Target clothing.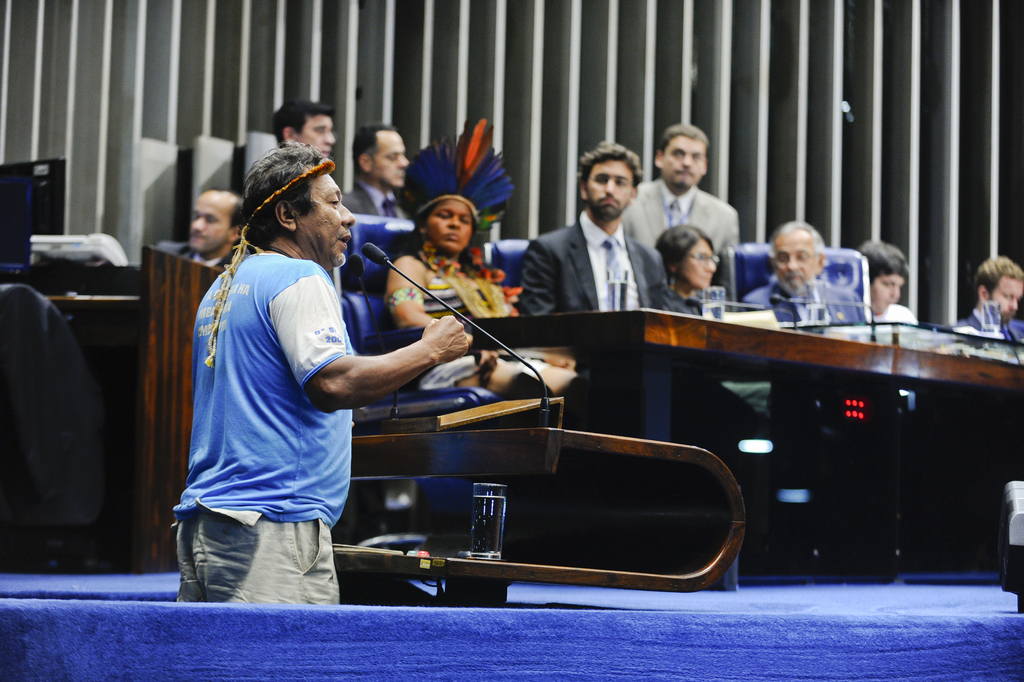
Target region: locate(402, 232, 525, 333).
